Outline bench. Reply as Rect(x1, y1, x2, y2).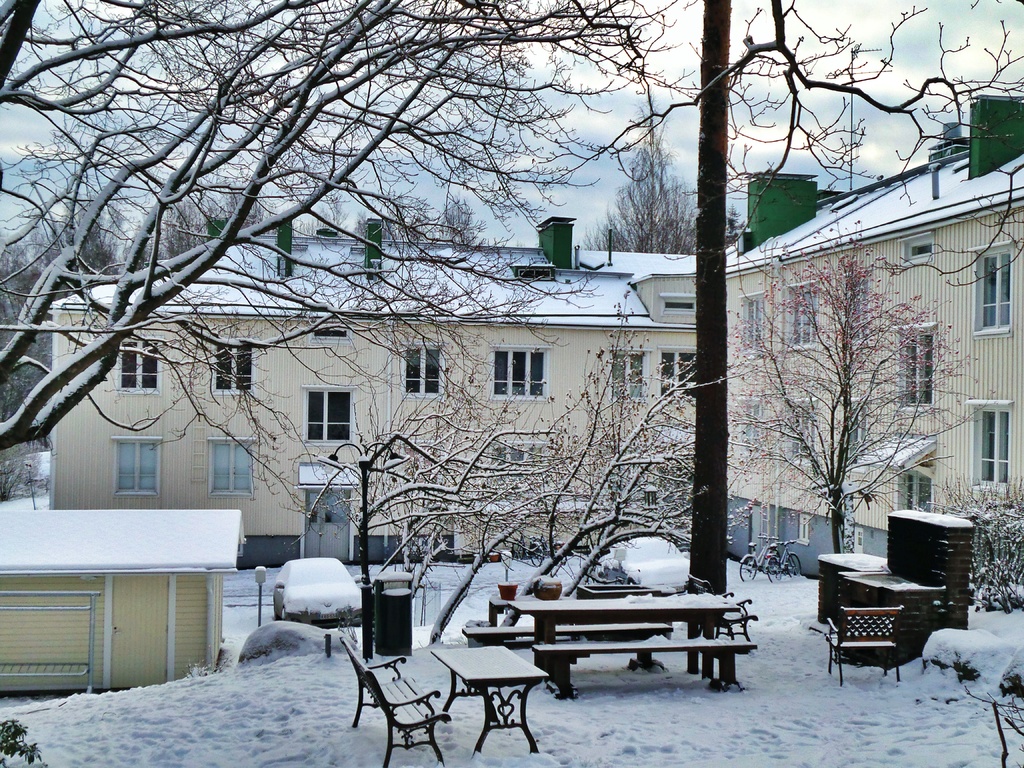
Rect(427, 638, 538, 739).
